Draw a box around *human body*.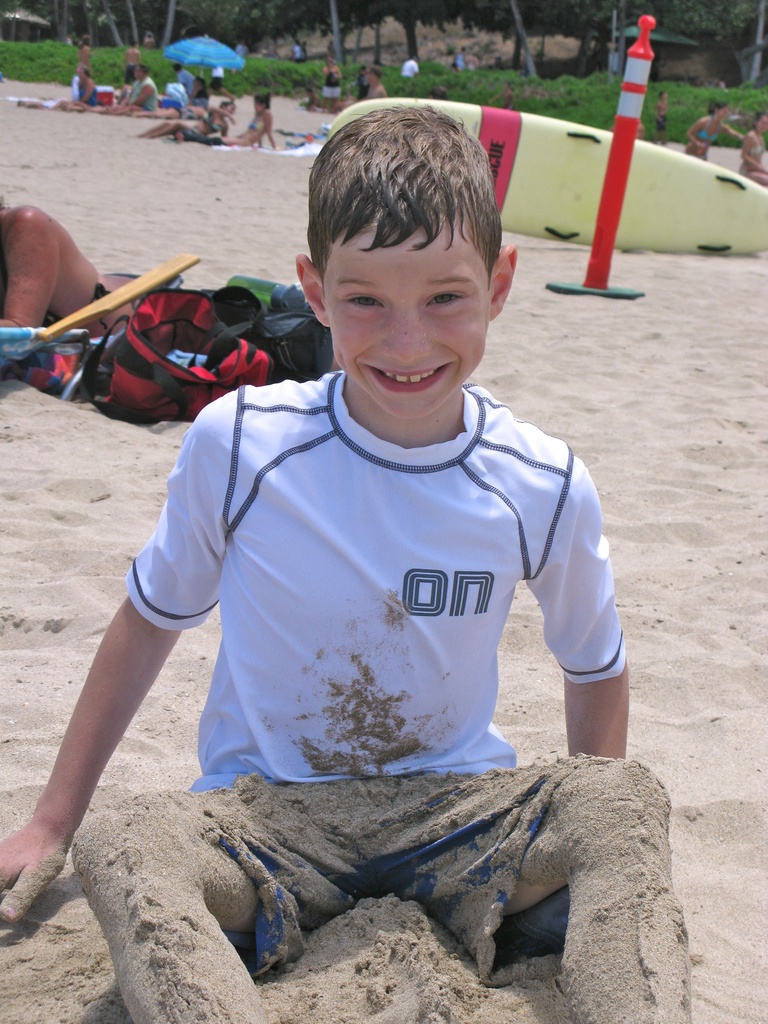
<region>731, 106, 767, 193</region>.
